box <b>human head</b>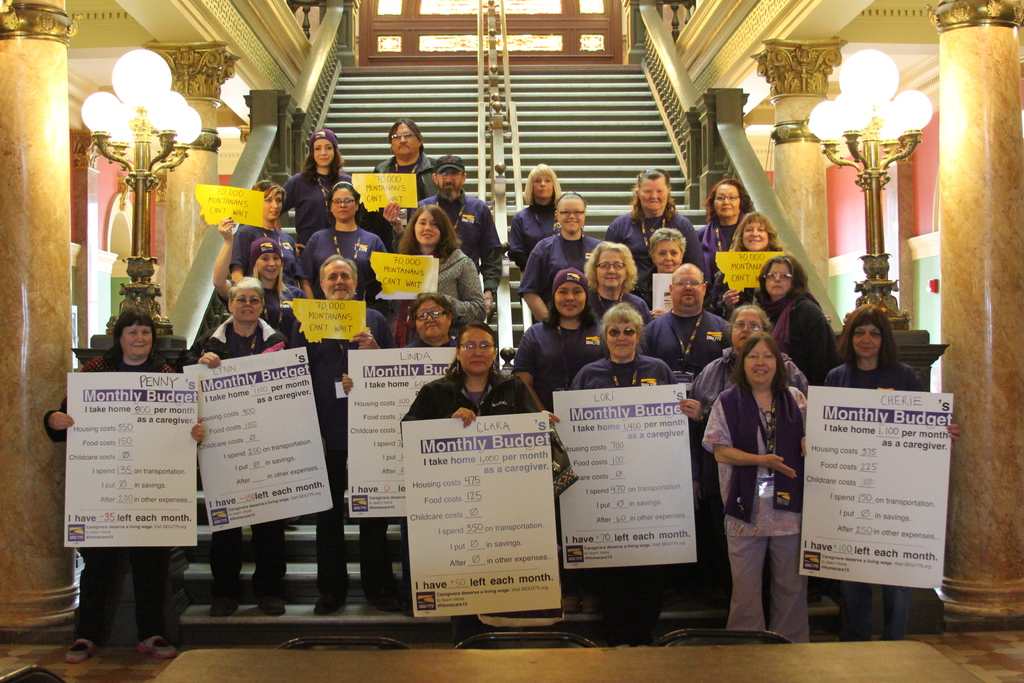
{"x1": 554, "y1": 193, "x2": 584, "y2": 232}
